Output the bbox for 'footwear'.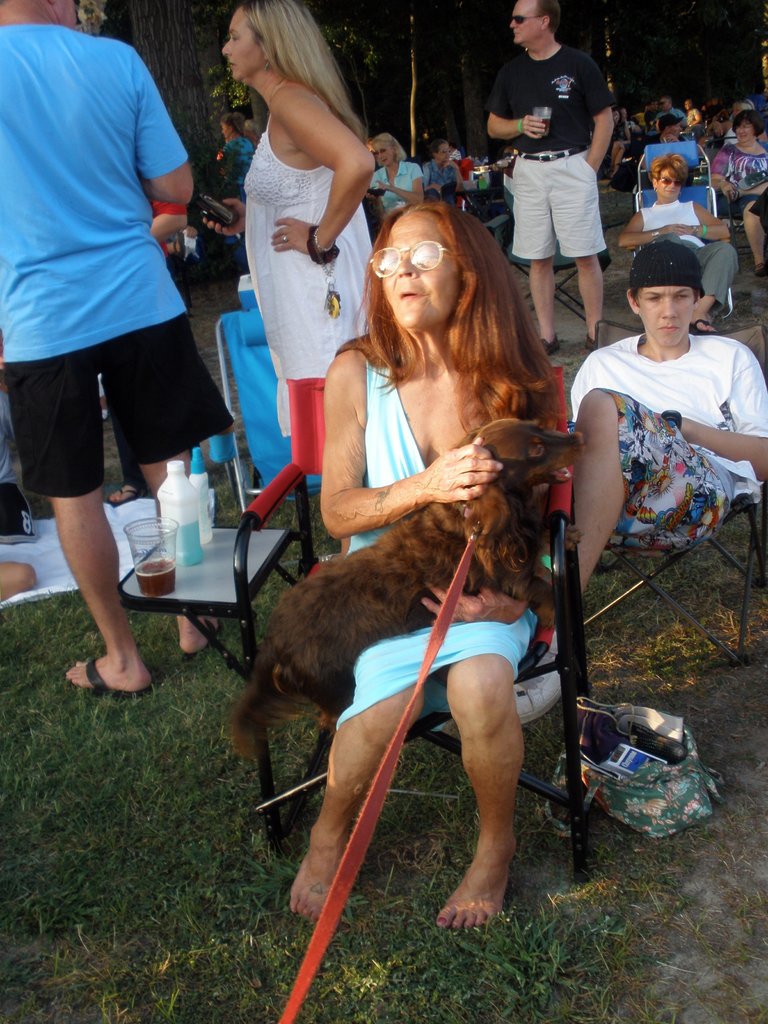
x1=69 y1=660 x2=153 y2=699.
